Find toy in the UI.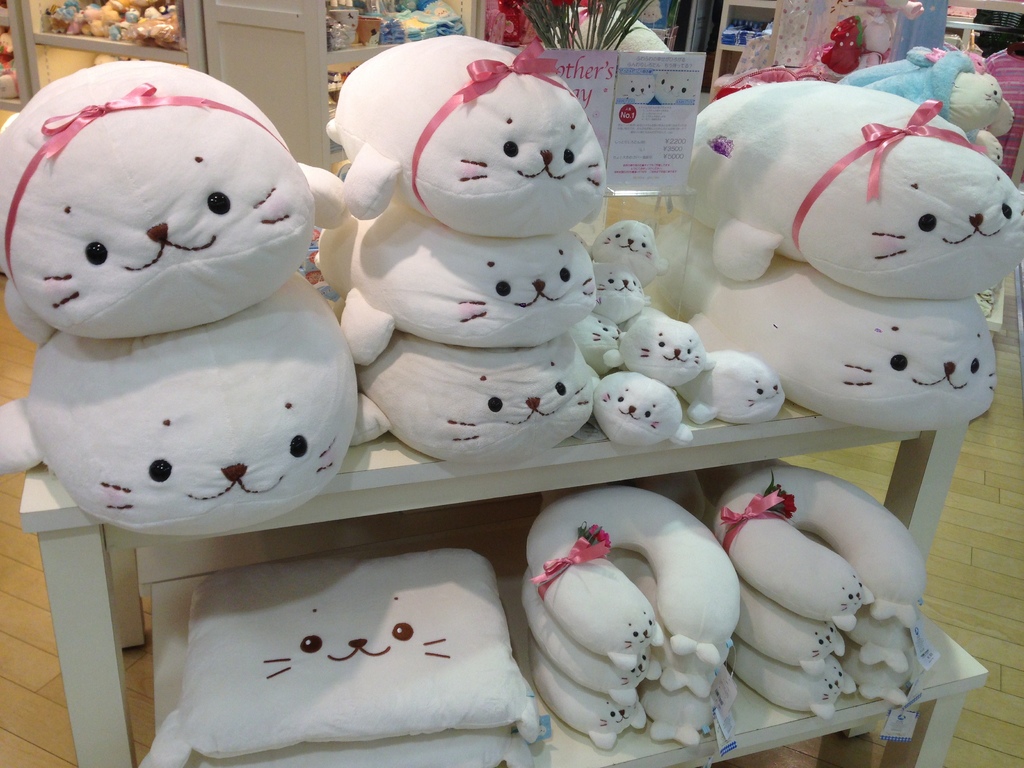
UI element at (left=520, top=579, right=737, bottom=714).
